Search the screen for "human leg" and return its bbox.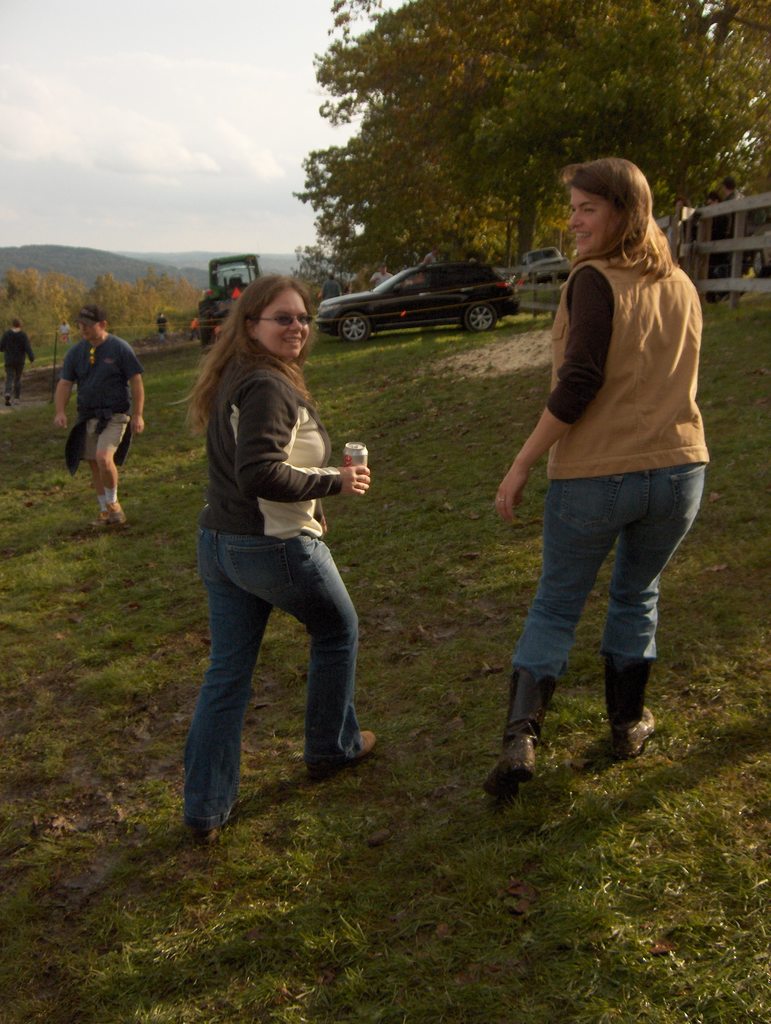
Found: BBox(184, 522, 268, 836).
